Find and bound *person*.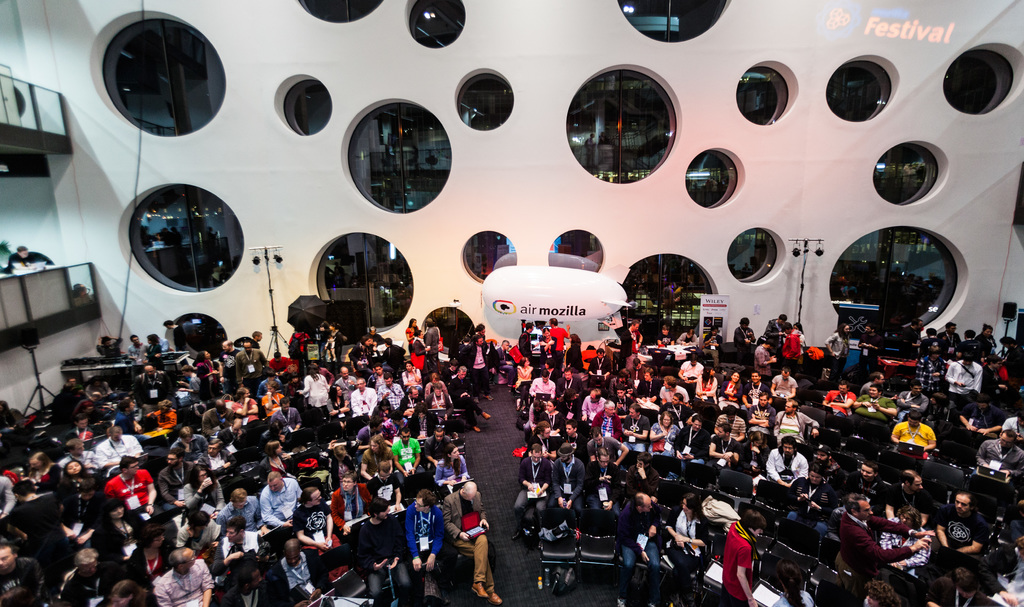
Bound: left=259, top=423, right=294, bottom=451.
